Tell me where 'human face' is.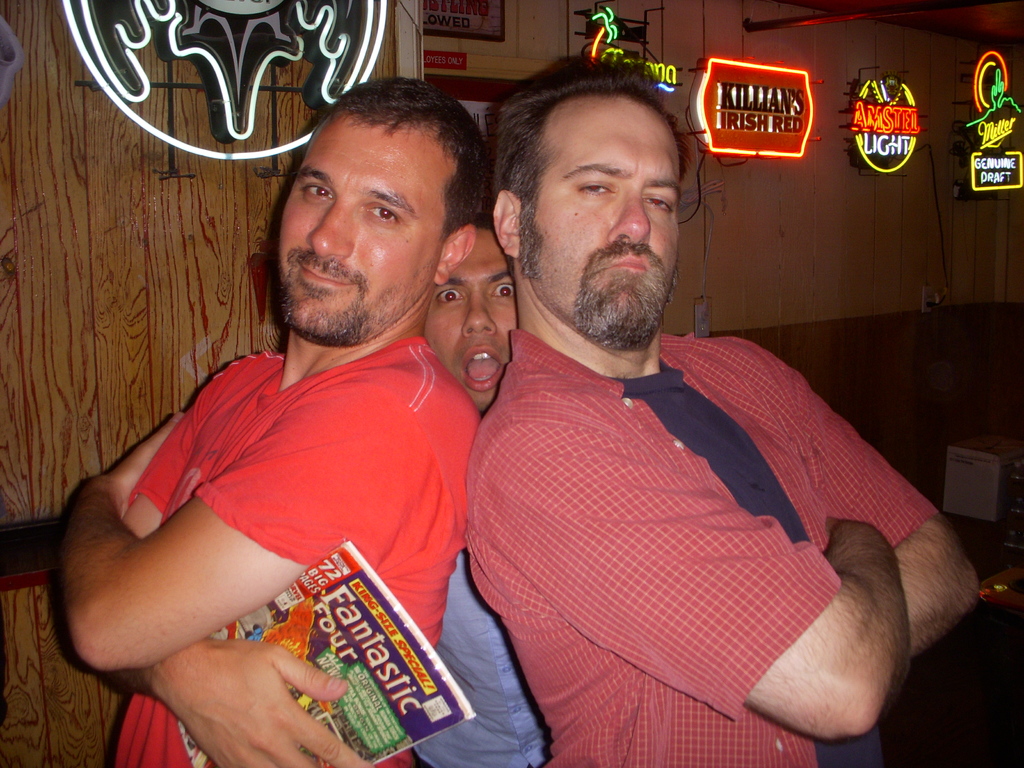
'human face' is at [430, 224, 517, 408].
